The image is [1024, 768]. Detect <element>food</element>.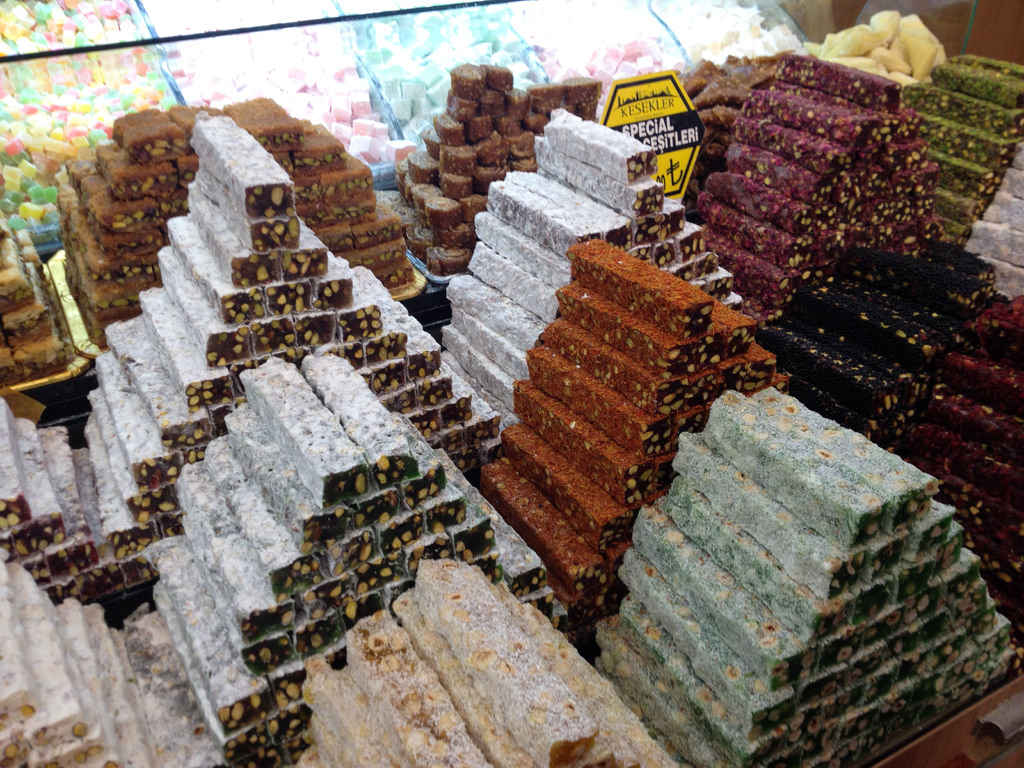
Detection: 81/114/497/595.
